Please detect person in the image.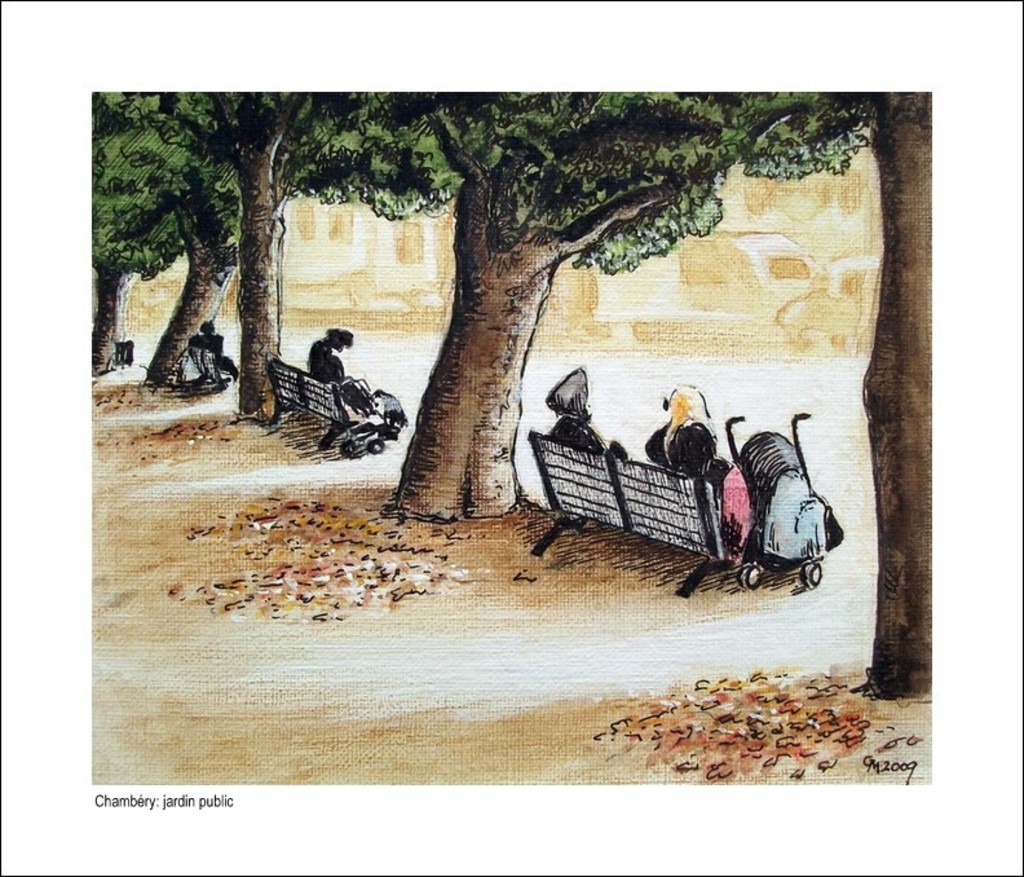
bbox=(306, 327, 354, 370).
